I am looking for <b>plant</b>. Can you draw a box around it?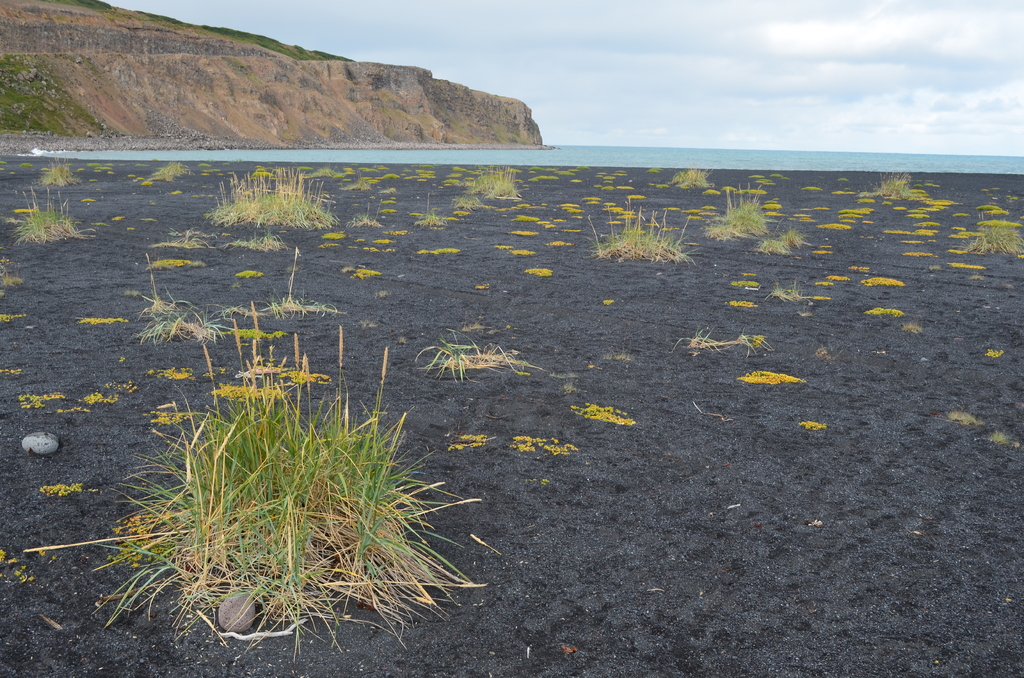
Sure, the bounding box is detection(352, 175, 370, 189).
